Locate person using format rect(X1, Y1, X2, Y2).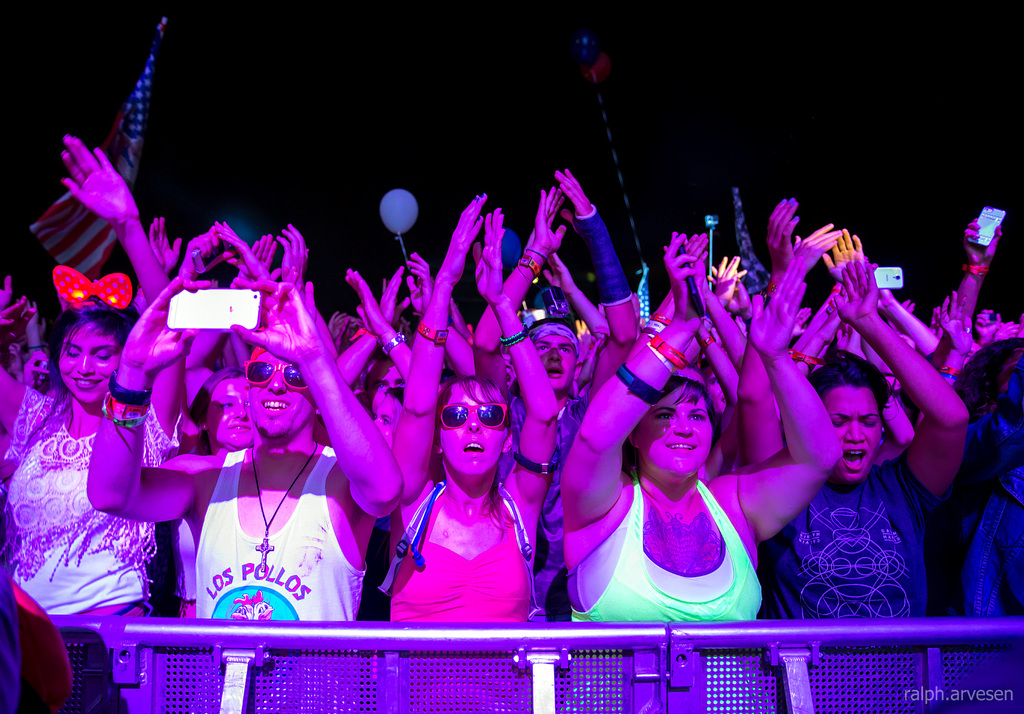
rect(329, 248, 414, 626).
